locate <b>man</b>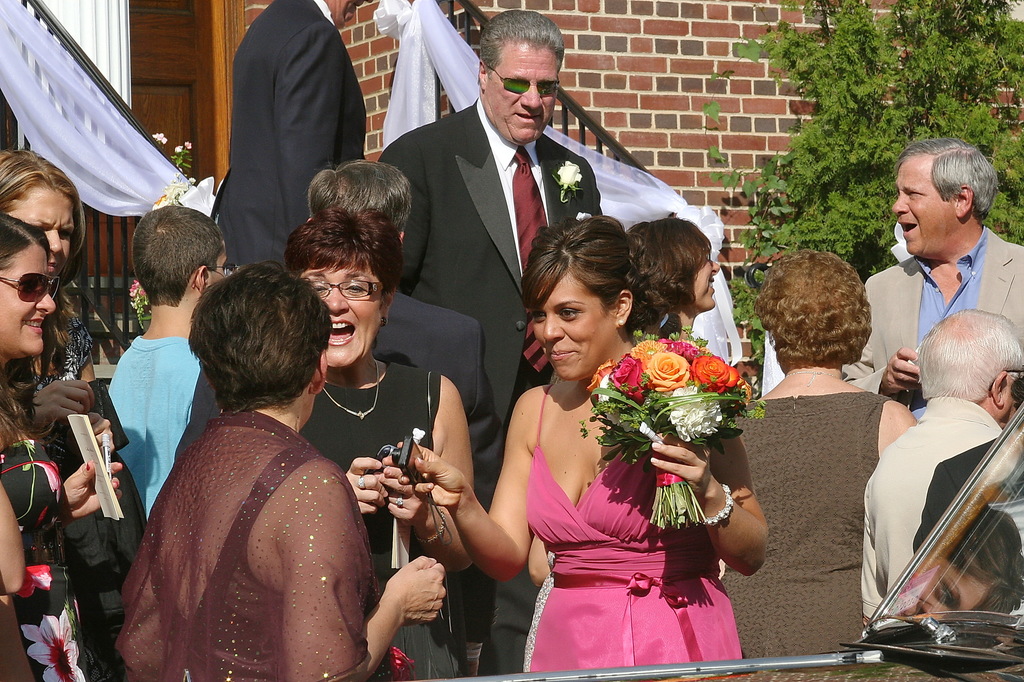
304/154/508/676
